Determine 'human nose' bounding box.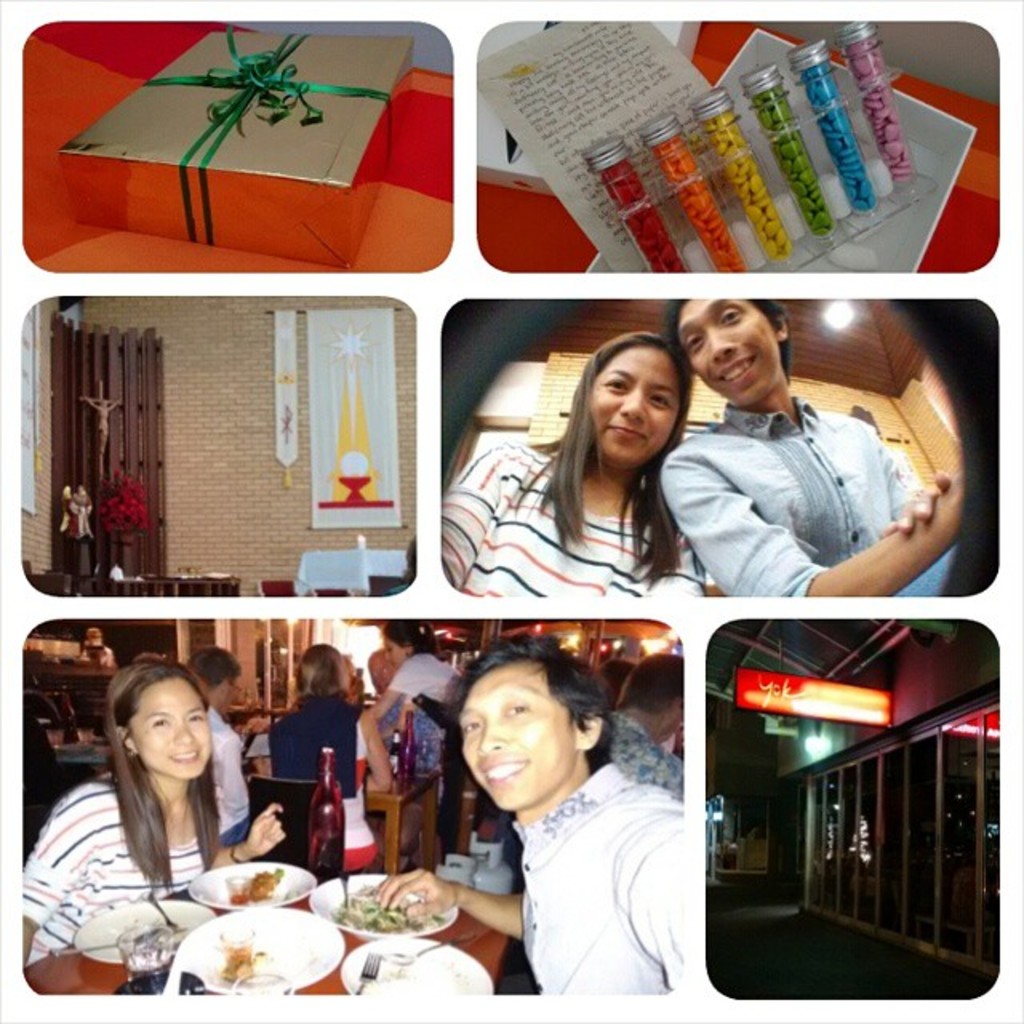
Determined: {"left": 698, "top": 318, "right": 738, "bottom": 366}.
